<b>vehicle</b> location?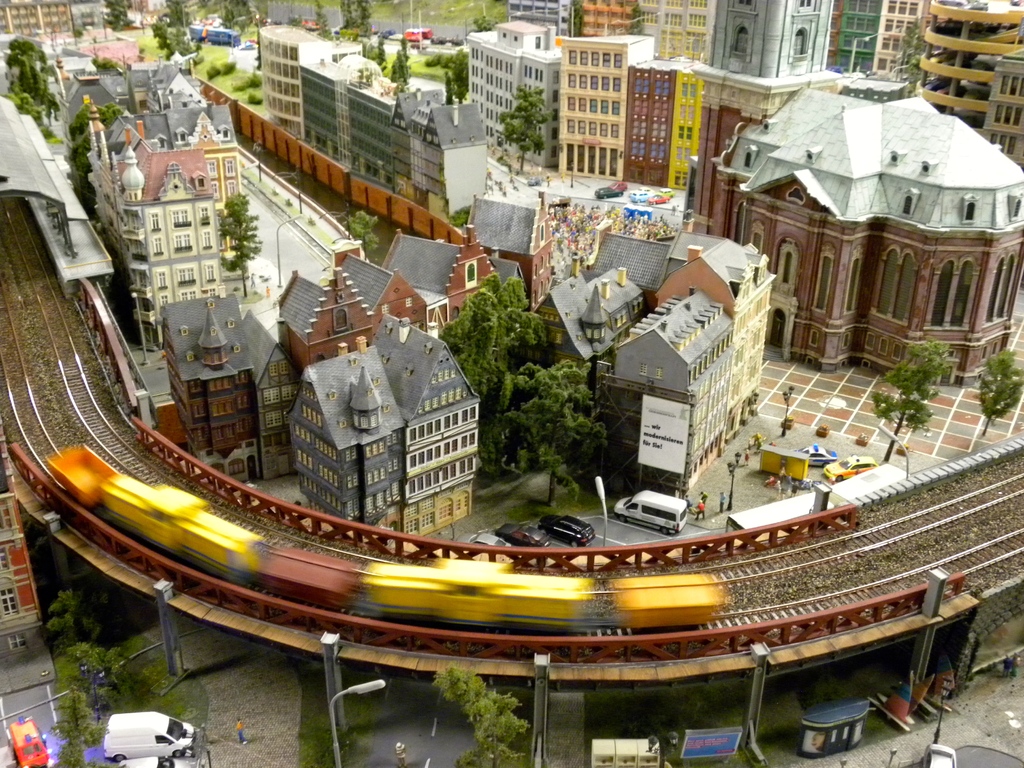
[x1=628, y1=188, x2=646, y2=204]
